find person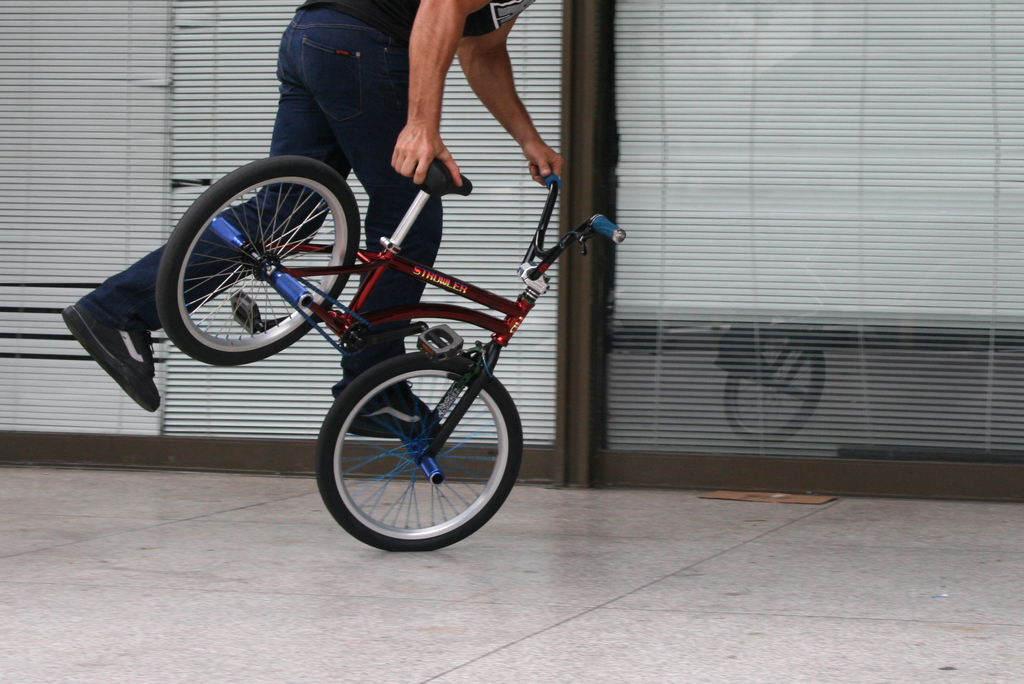
select_region(58, 0, 570, 448)
